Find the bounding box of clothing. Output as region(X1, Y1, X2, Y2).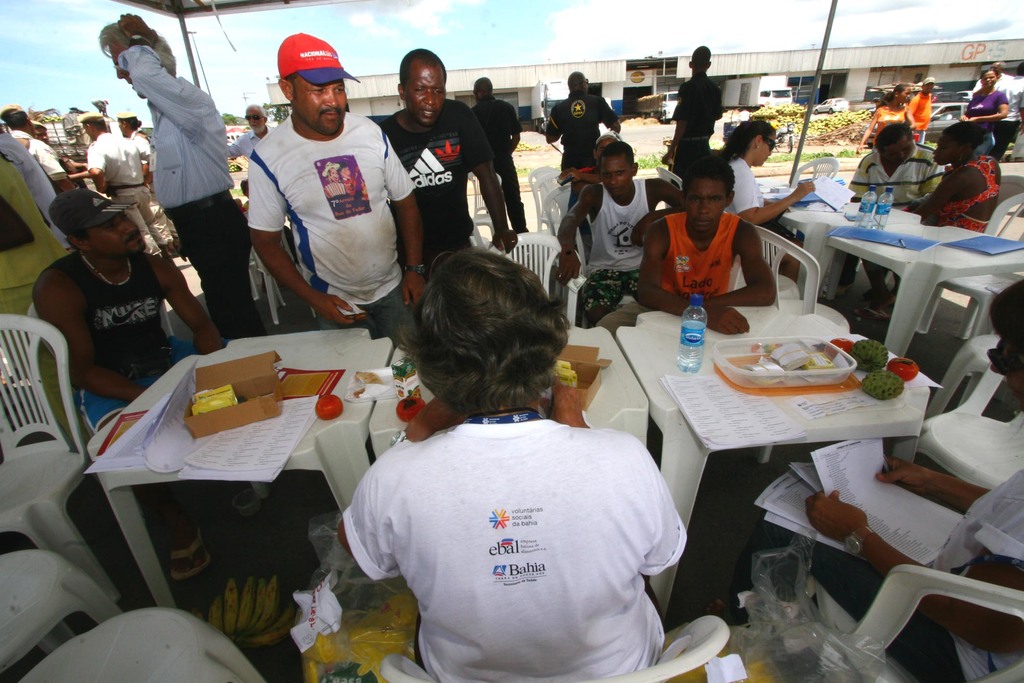
region(147, 40, 241, 333).
